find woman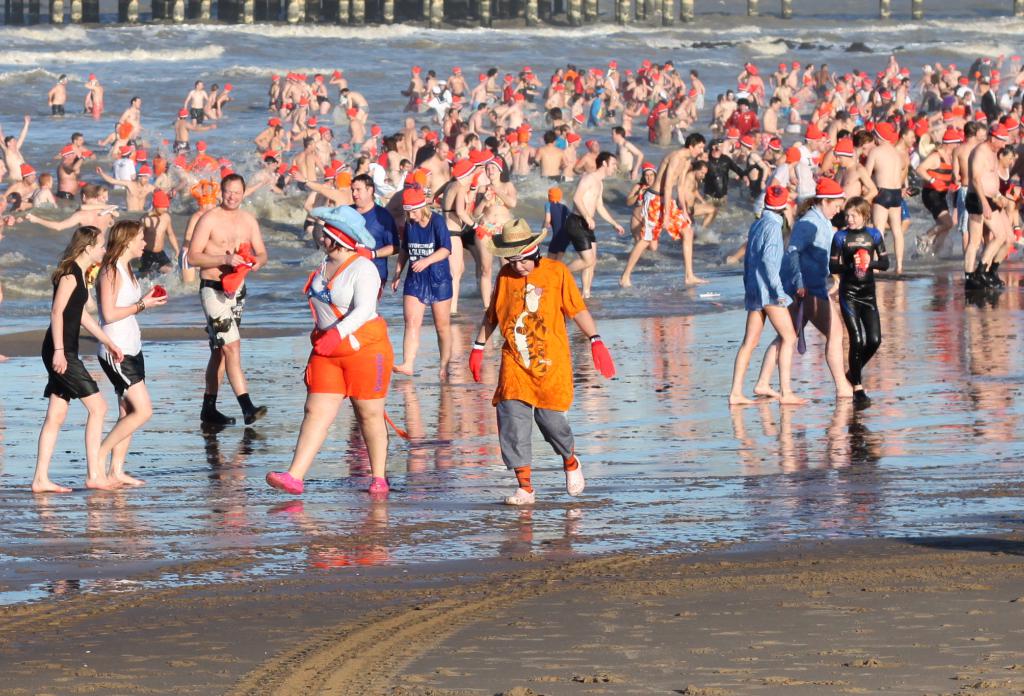
{"x1": 77, "y1": 183, "x2": 118, "y2": 212}
